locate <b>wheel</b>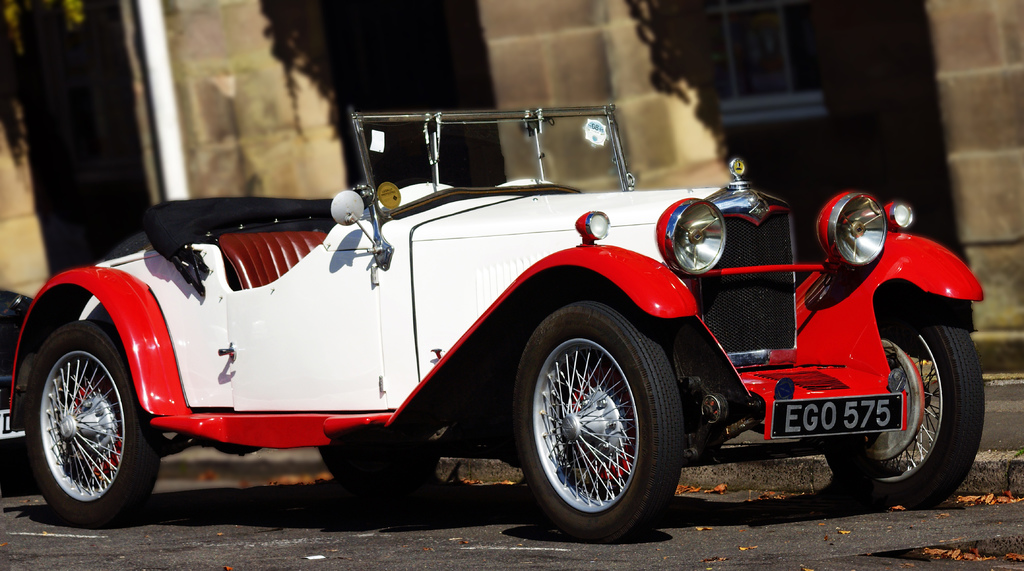
bbox(321, 429, 436, 483)
